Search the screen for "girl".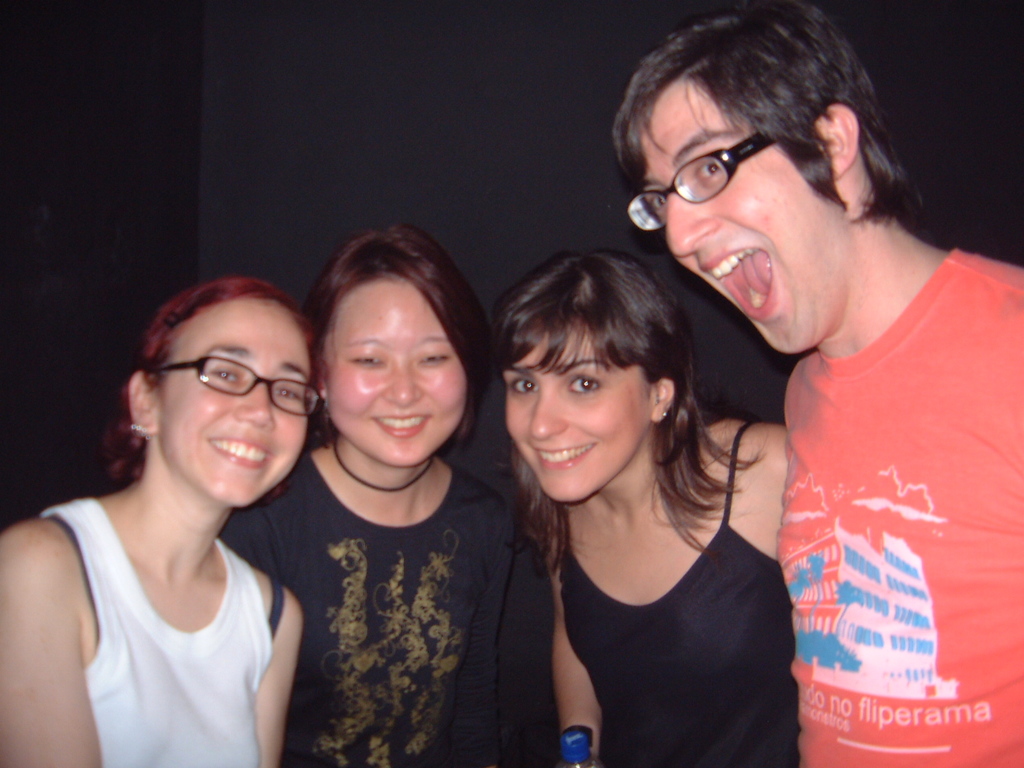
Found at (213, 222, 519, 763).
